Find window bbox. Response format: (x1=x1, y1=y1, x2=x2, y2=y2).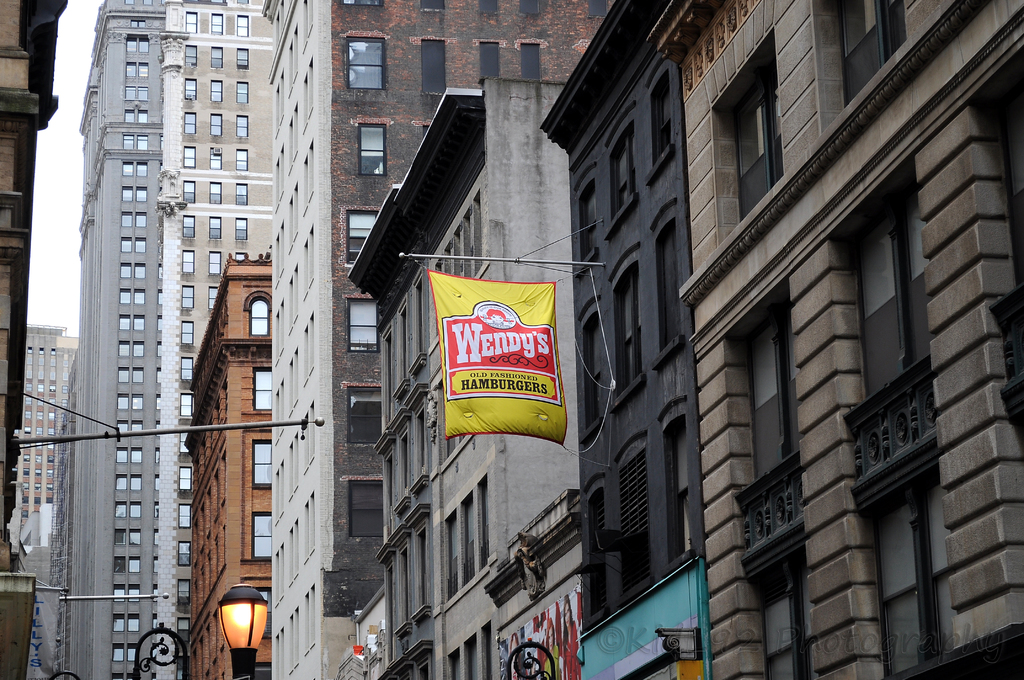
(x1=122, y1=0, x2=135, y2=4).
